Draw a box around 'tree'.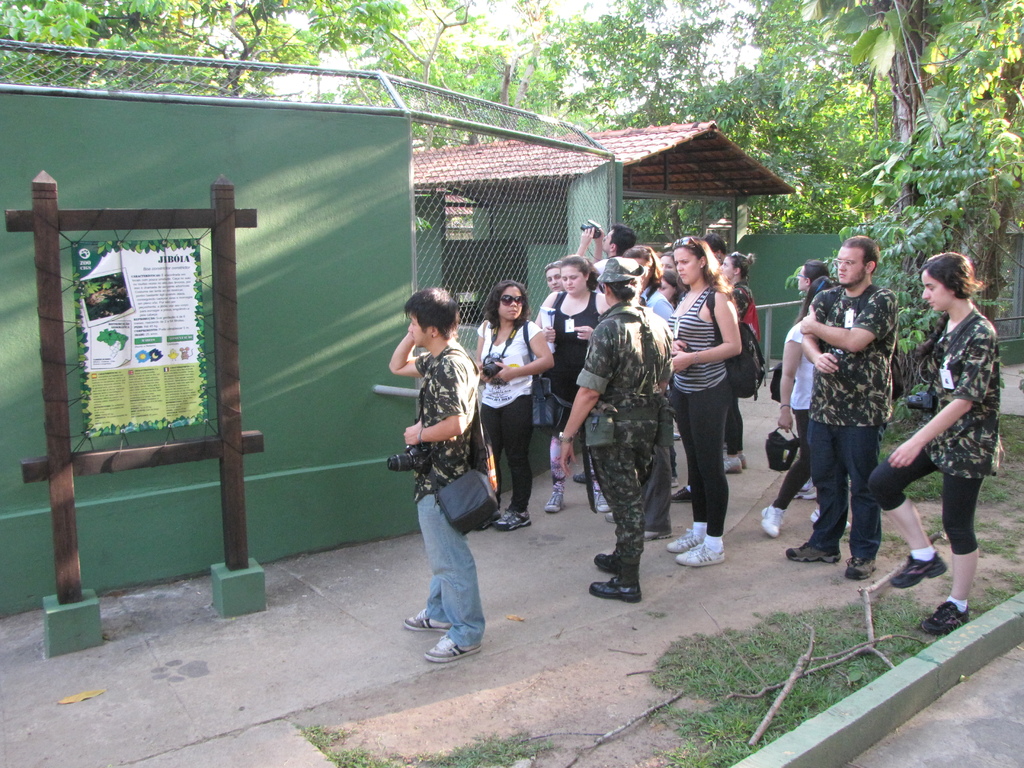
Rect(0, 0, 179, 90).
